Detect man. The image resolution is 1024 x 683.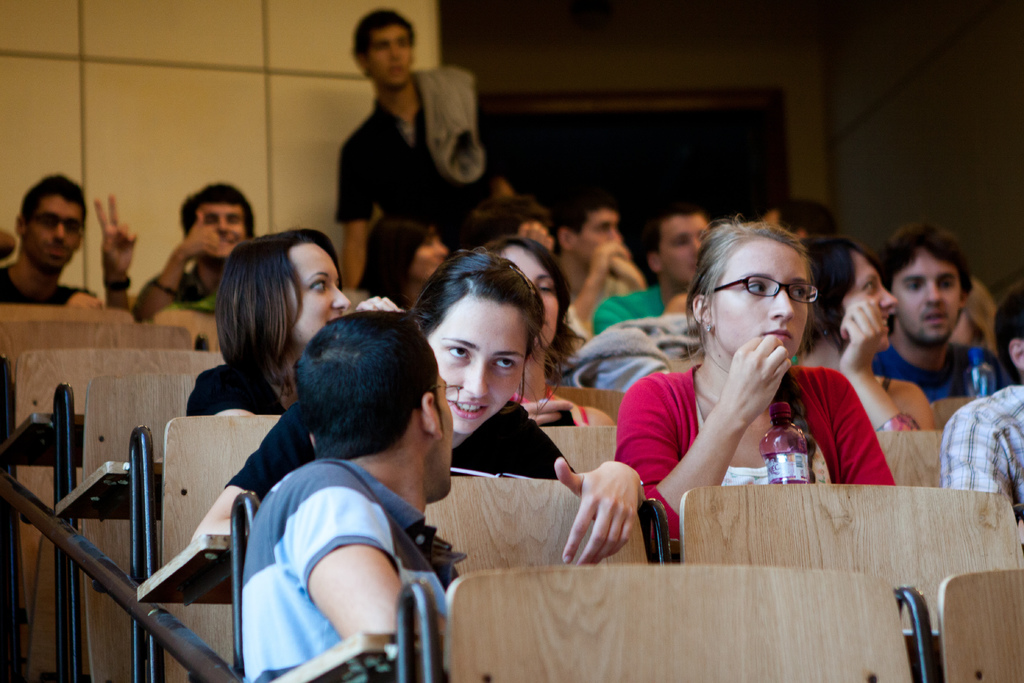
rect(872, 216, 1005, 407).
